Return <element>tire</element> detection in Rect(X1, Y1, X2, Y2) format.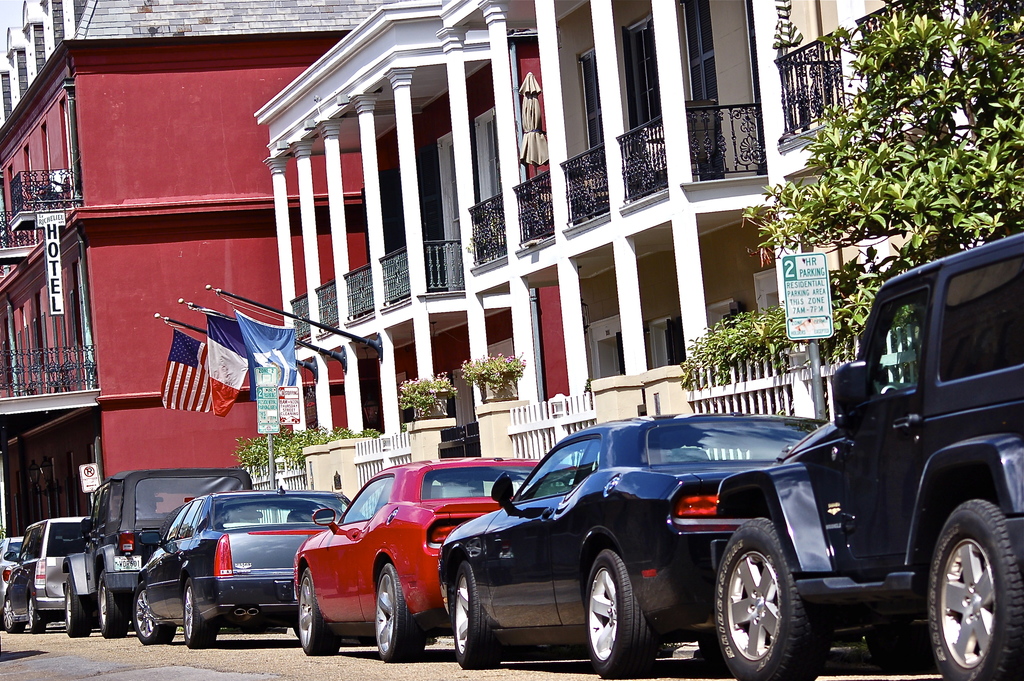
Rect(63, 580, 90, 639).
